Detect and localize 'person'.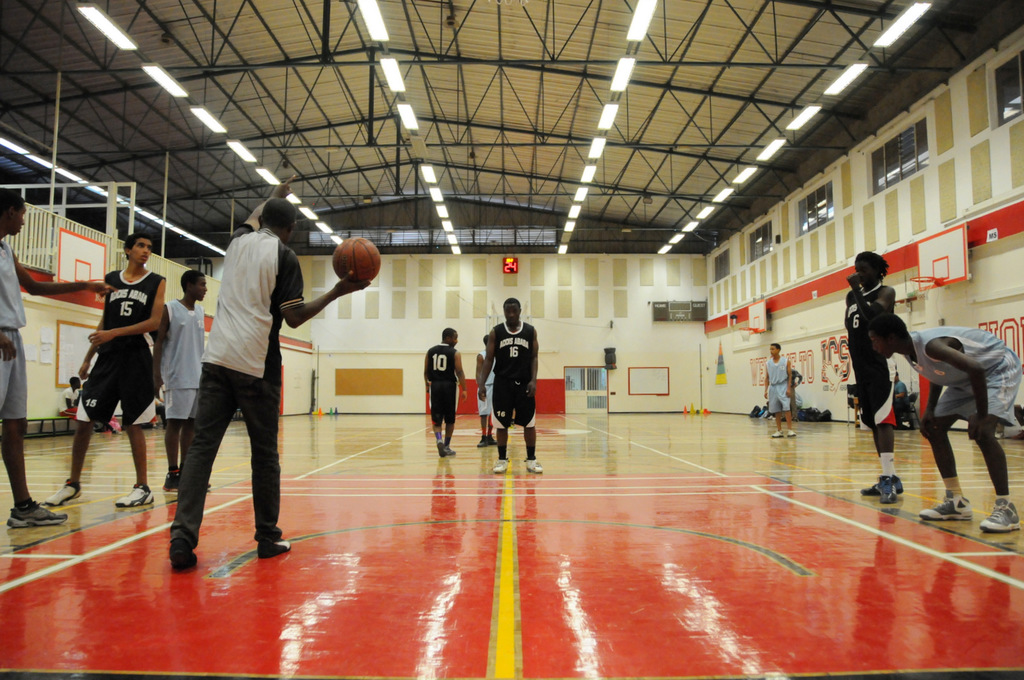
Localized at 63/377/118/437.
